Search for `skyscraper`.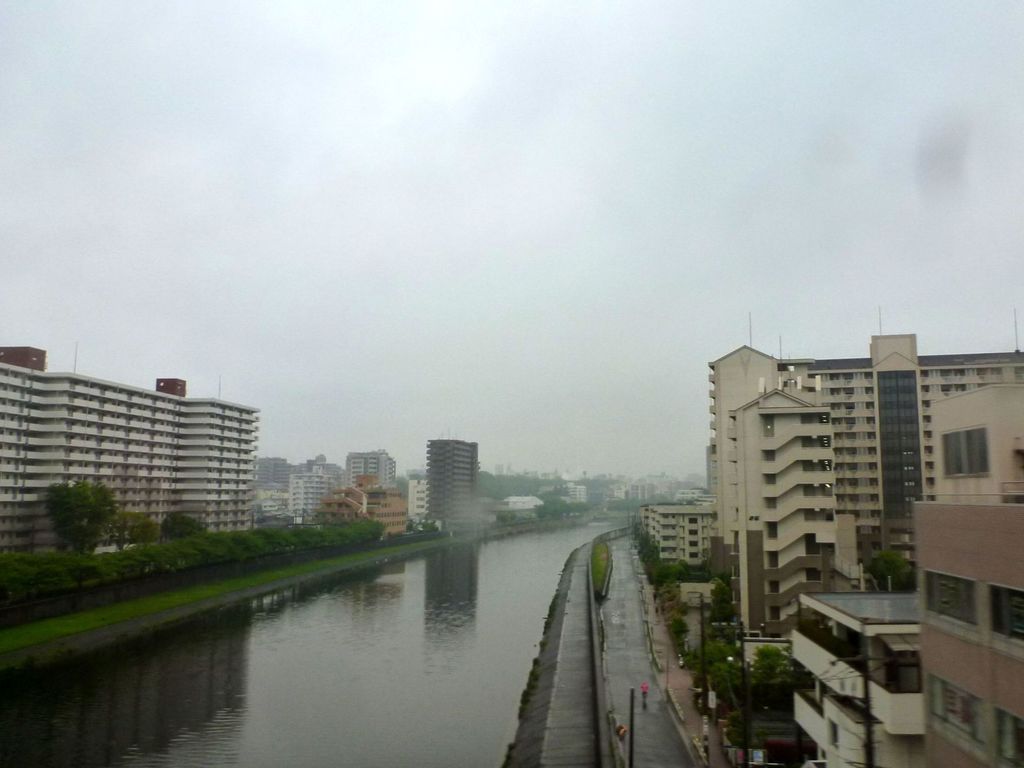
Found at [left=0, top=346, right=257, bottom=566].
